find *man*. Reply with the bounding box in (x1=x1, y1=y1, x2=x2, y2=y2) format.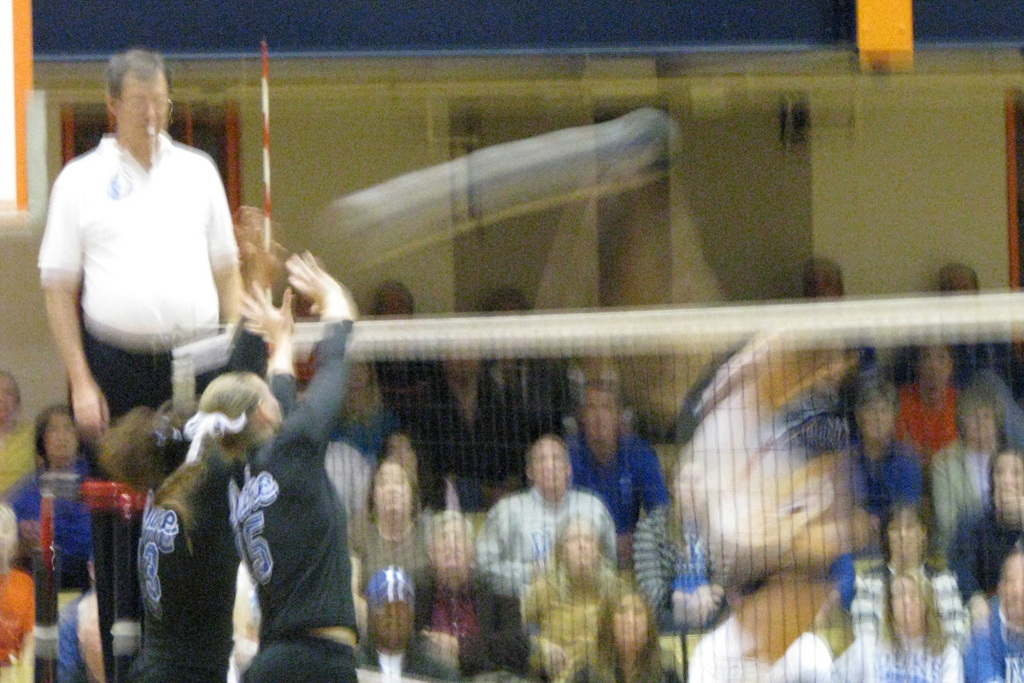
(x1=476, y1=435, x2=617, y2=635).
